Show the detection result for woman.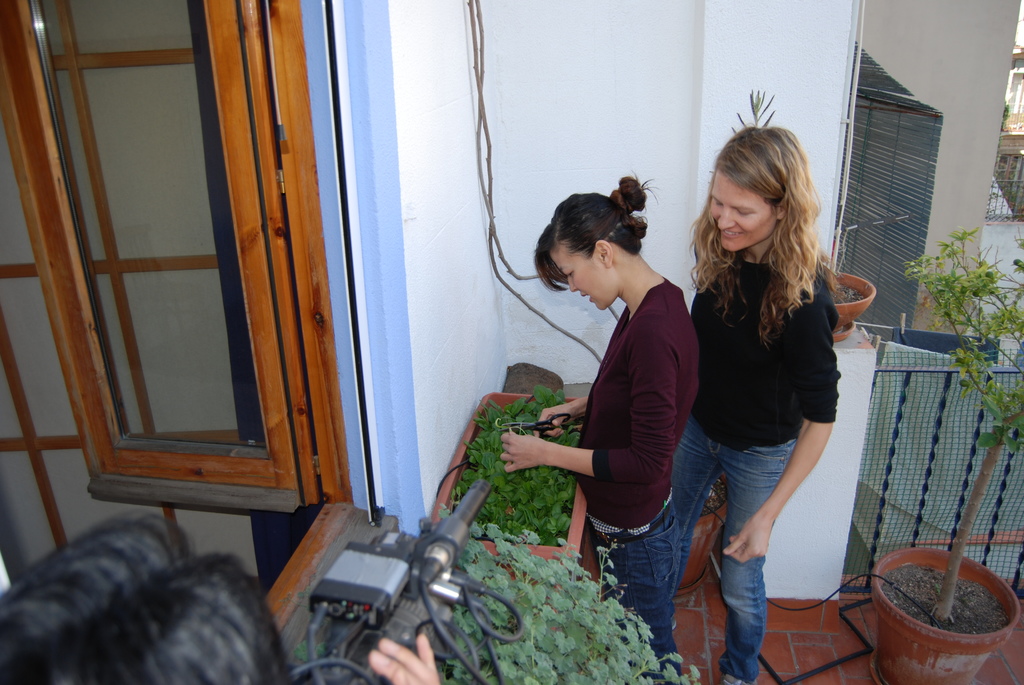
(493,175,701,682).
